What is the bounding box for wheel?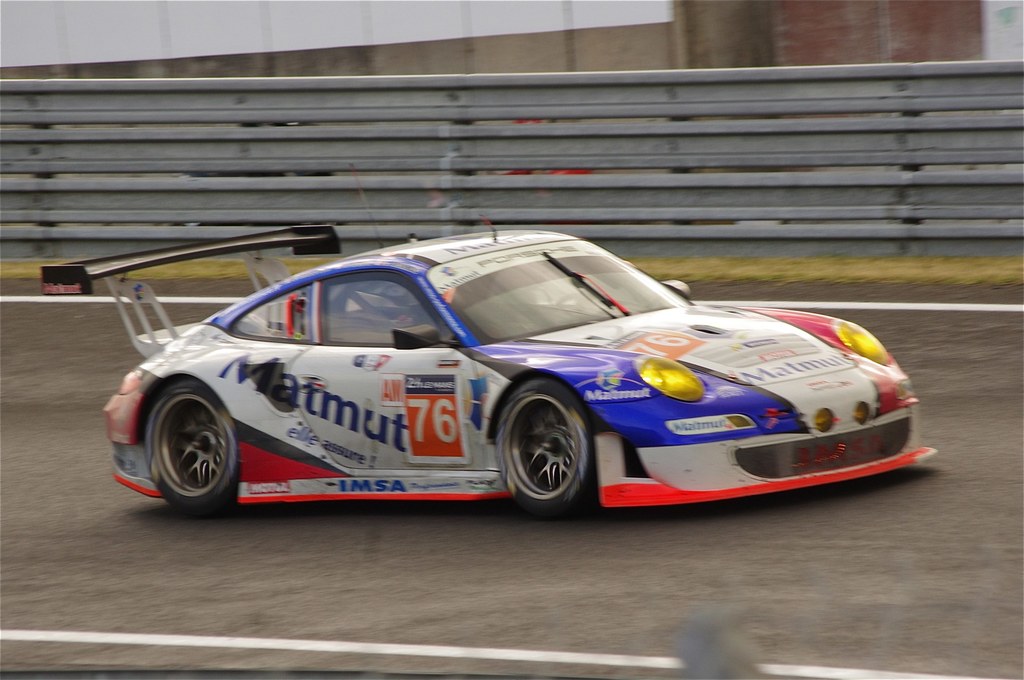
(488,383,591,509).
